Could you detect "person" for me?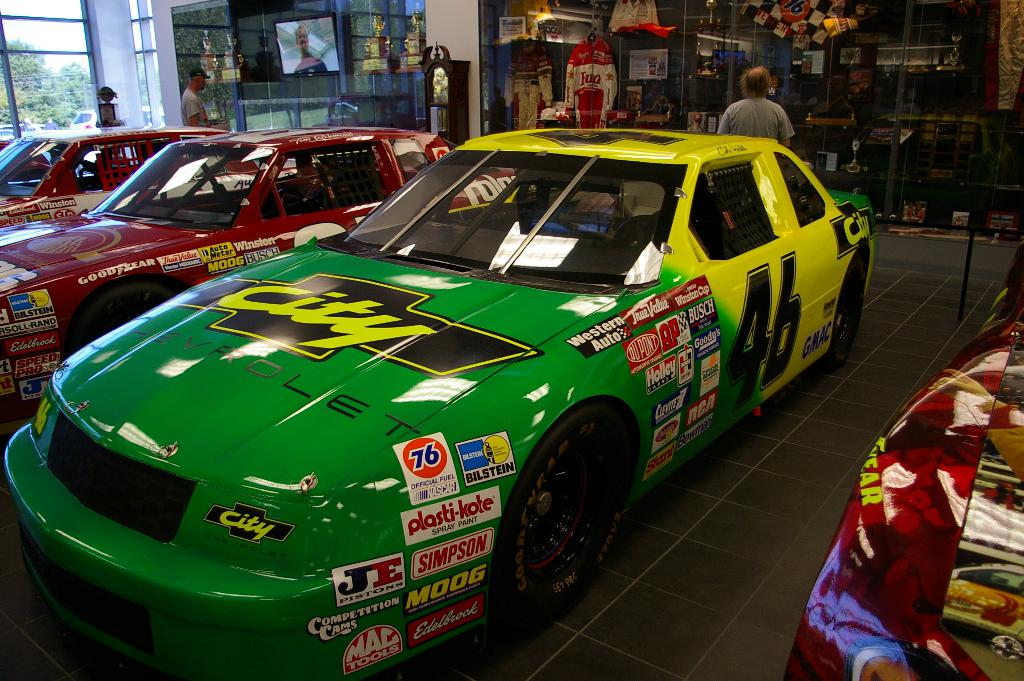
Detection result: (181,67,228,124).
